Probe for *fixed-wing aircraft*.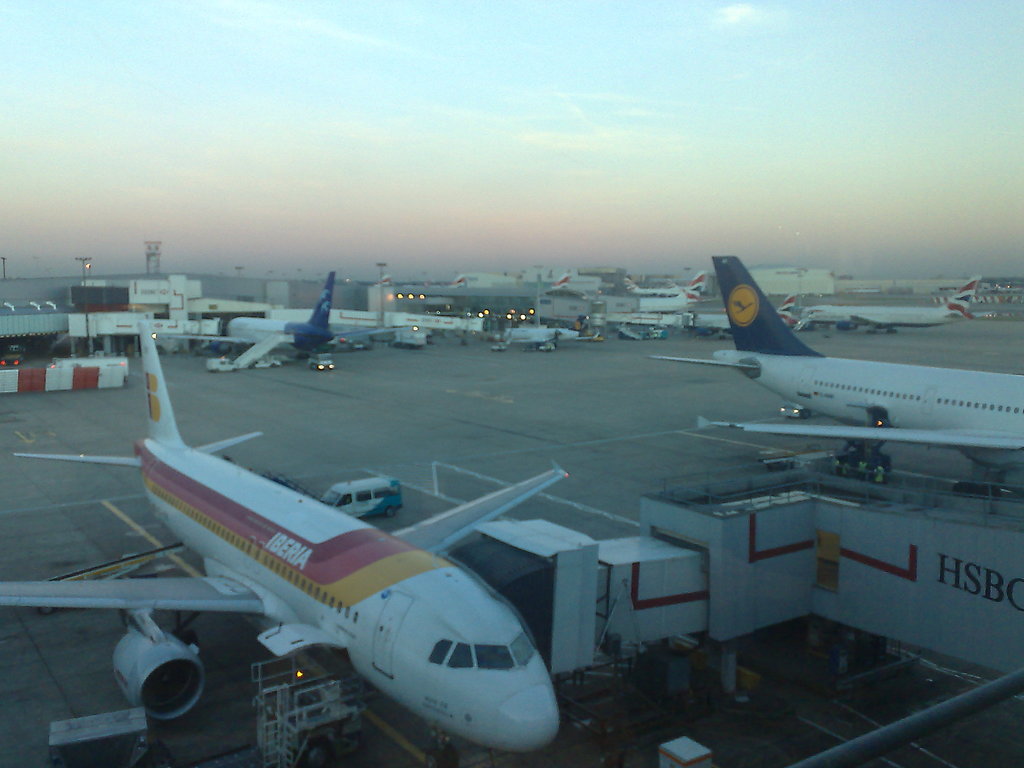
Probe result: 225 271 340 369.
